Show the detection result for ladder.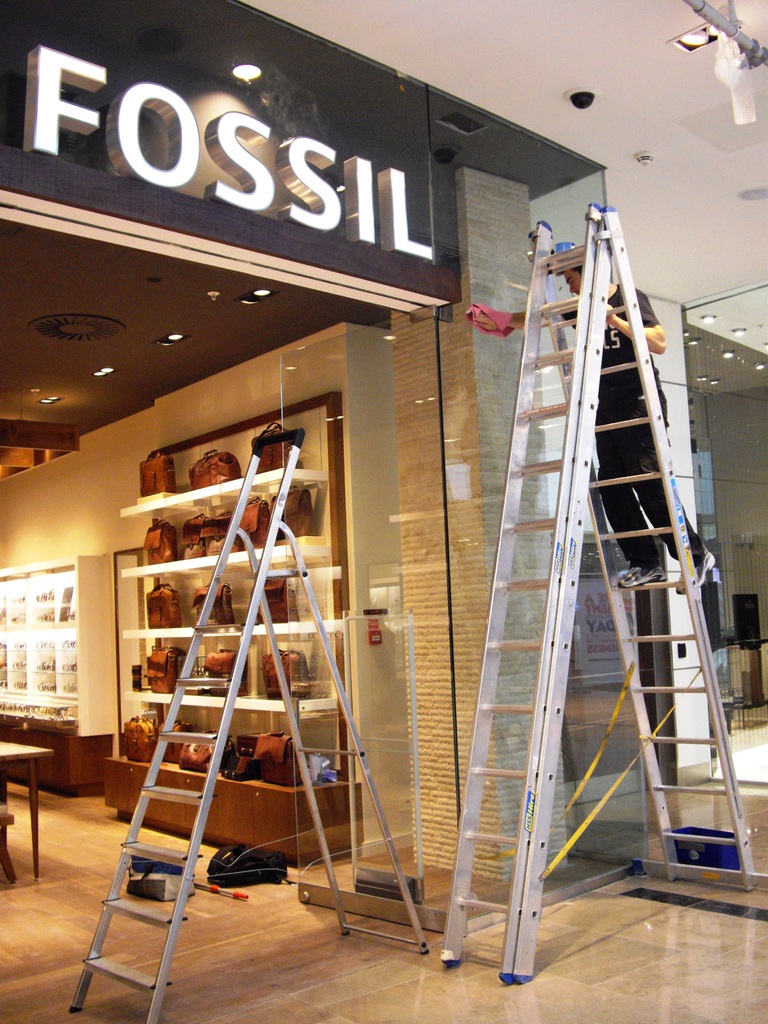
443,204,761,993.
